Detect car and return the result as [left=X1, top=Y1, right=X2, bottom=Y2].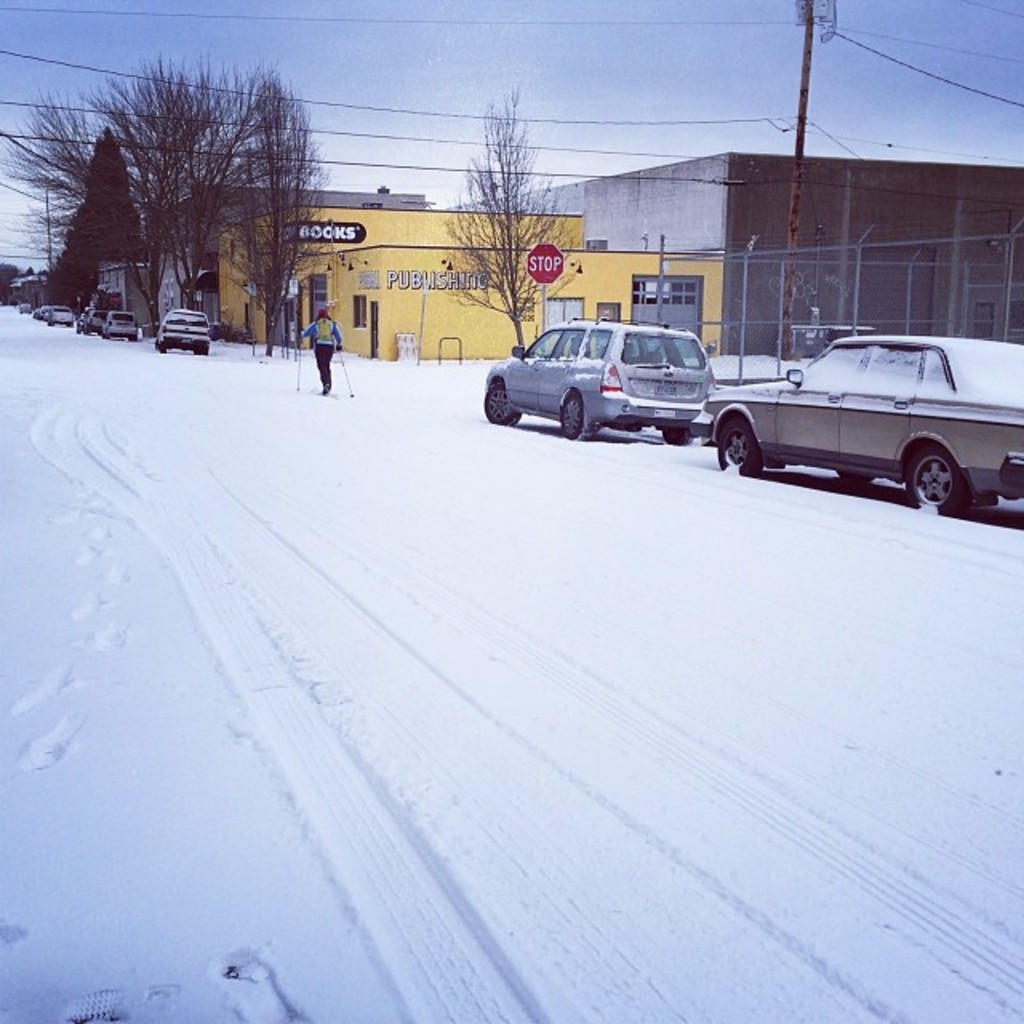
[left=101, top=310, right=139, bottom=342].
